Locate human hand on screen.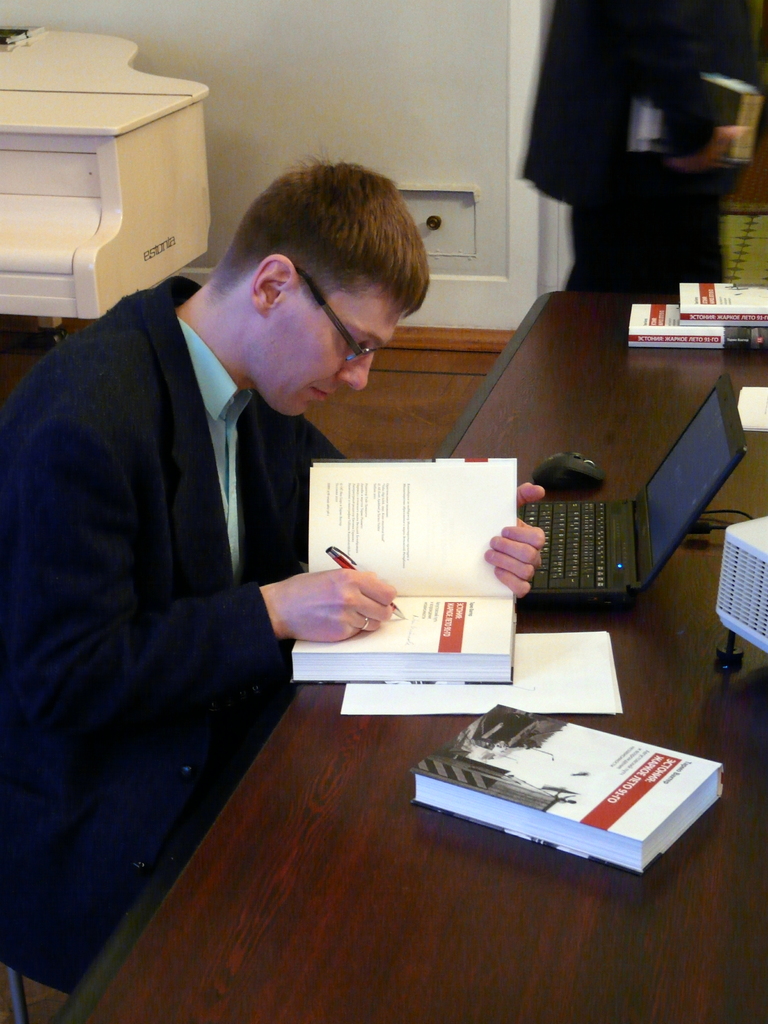
On screen at (274,566,398,645).
